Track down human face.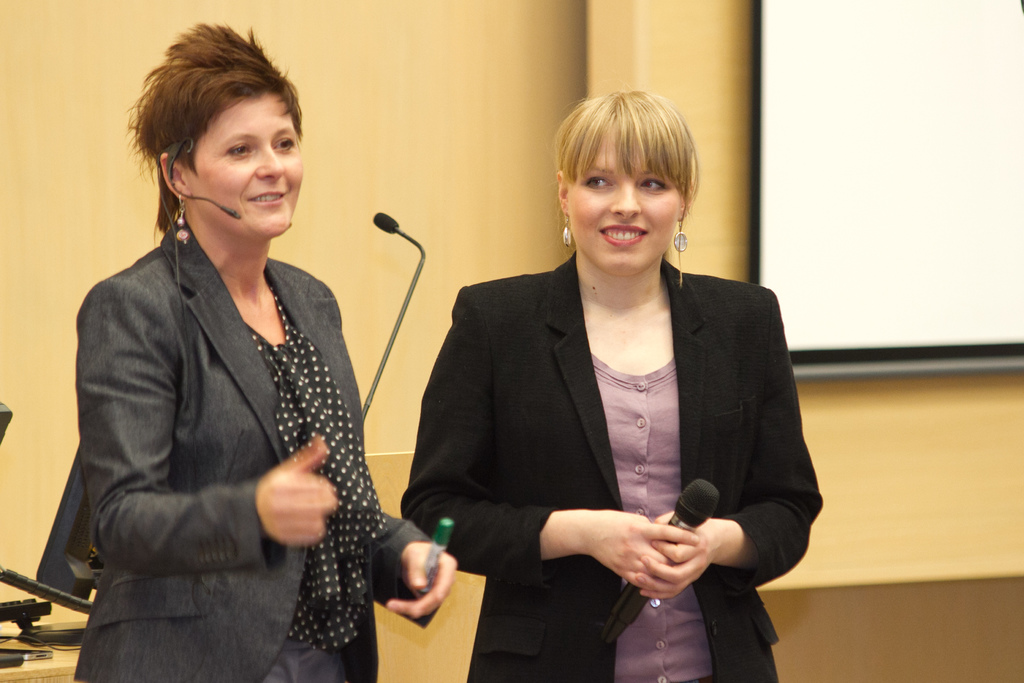
Tracked to (x1=191, y1=96, x2=300, y2=239).
